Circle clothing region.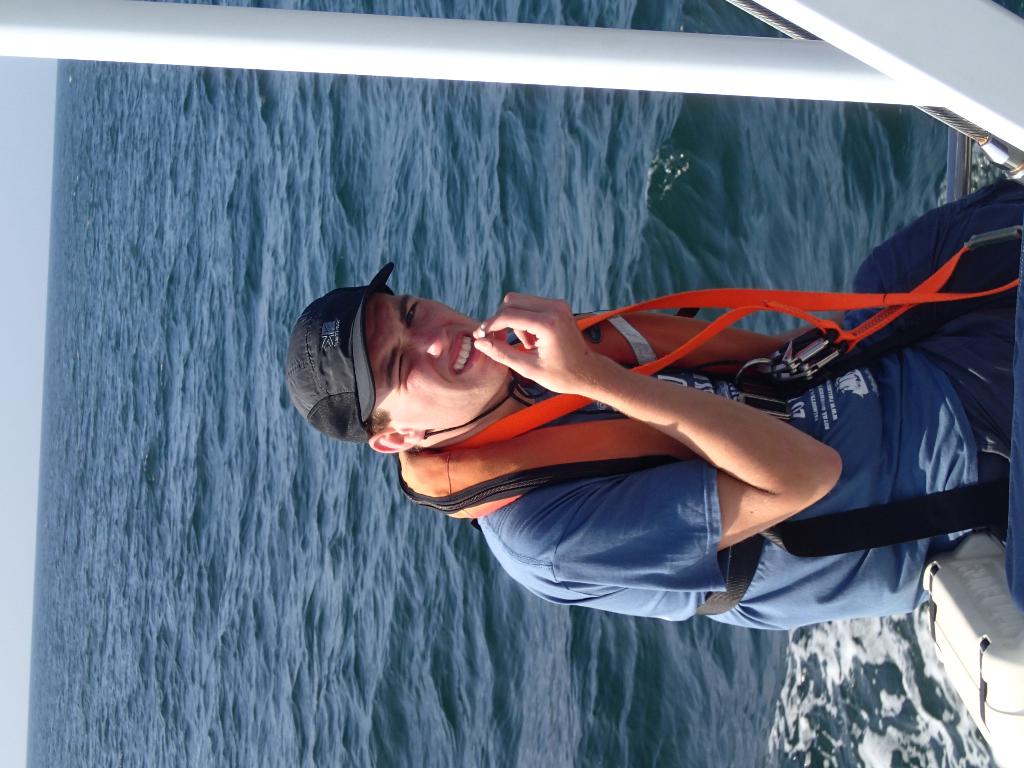
Region: pyautogui.locateOnScreen(478, 172, 1023, 633).
